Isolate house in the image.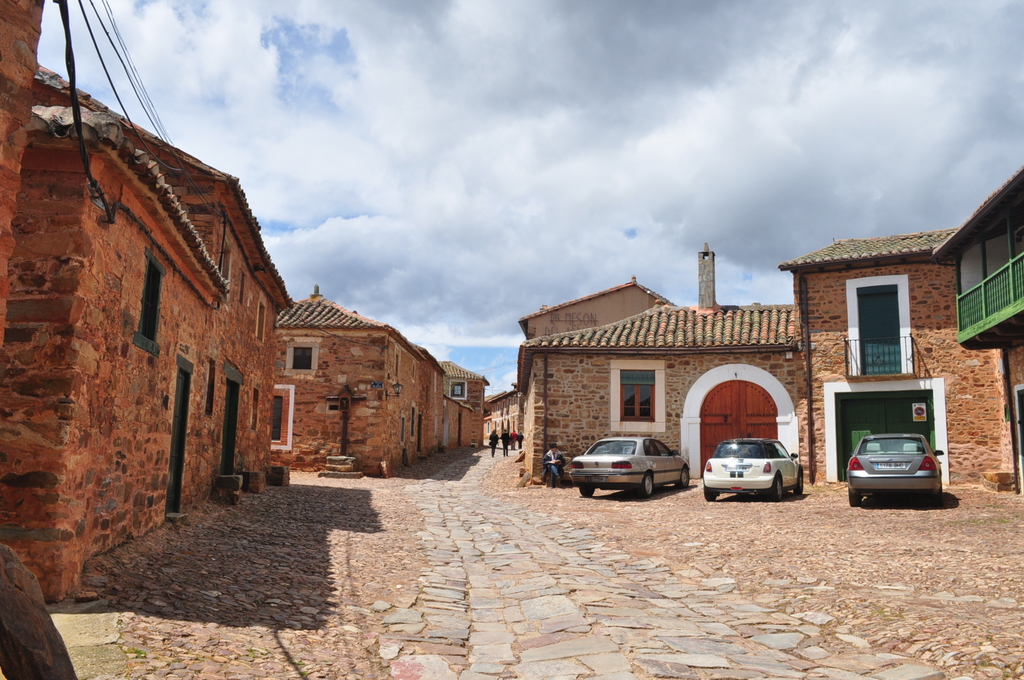
Isolated region: <box>516,235,1002,485</box>.
